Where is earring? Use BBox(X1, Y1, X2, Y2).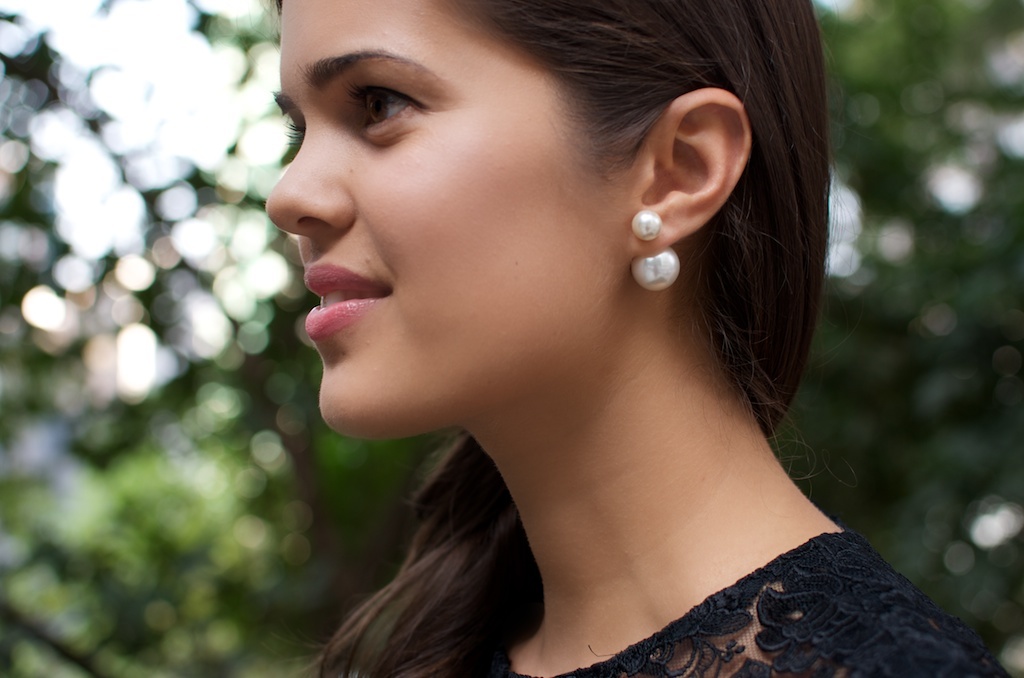
BBox(629, 204, 684, 293).
